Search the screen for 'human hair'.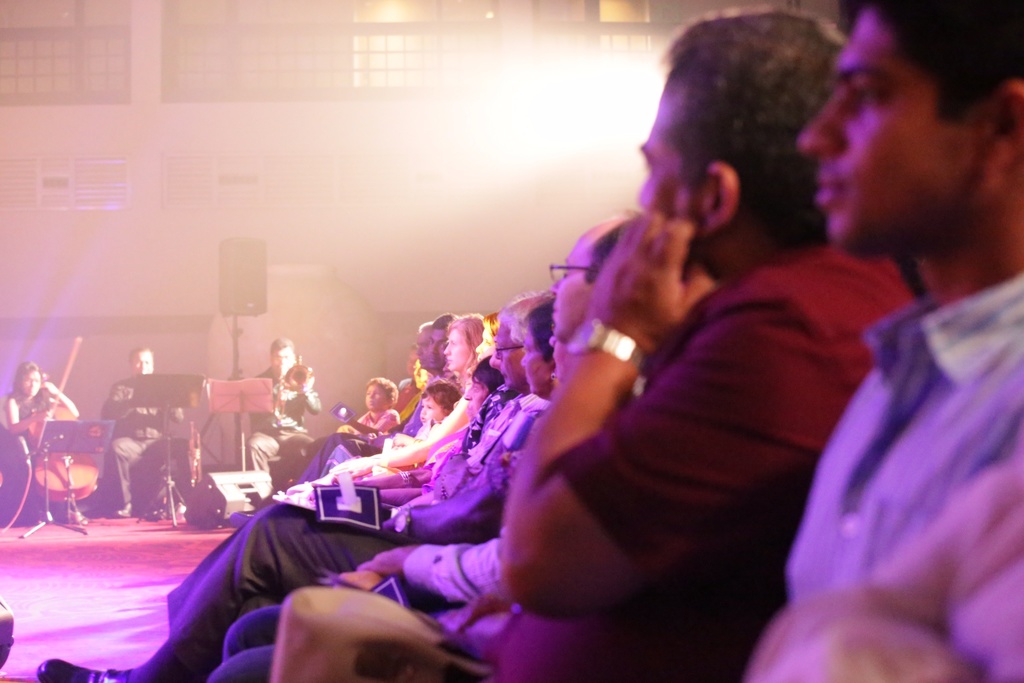
Found at [9, 359, 41, 399].
